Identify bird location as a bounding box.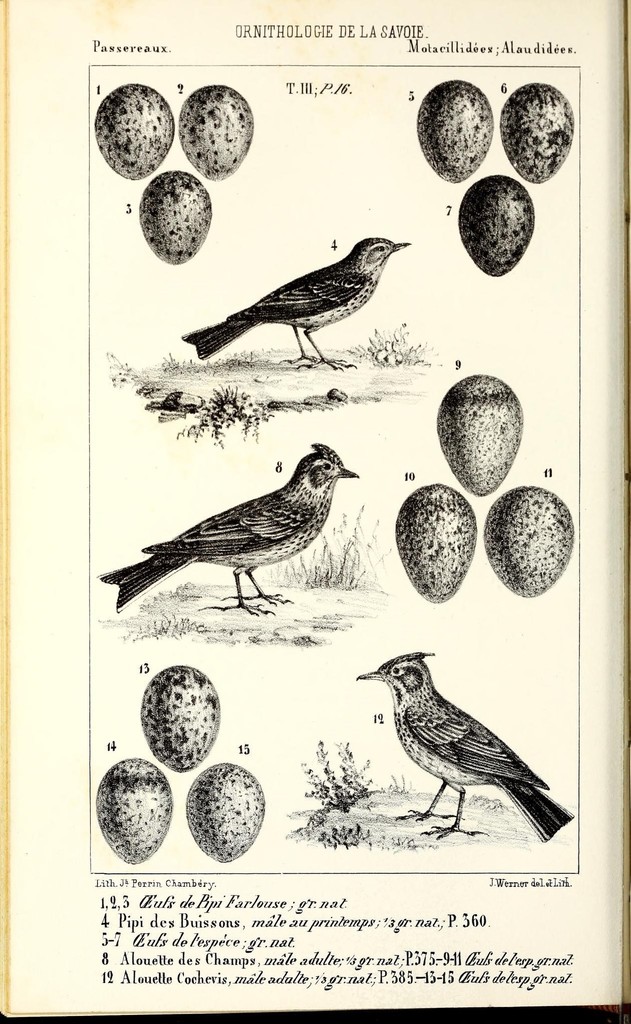
(left=347, top=644, right=574, bottom=845).
